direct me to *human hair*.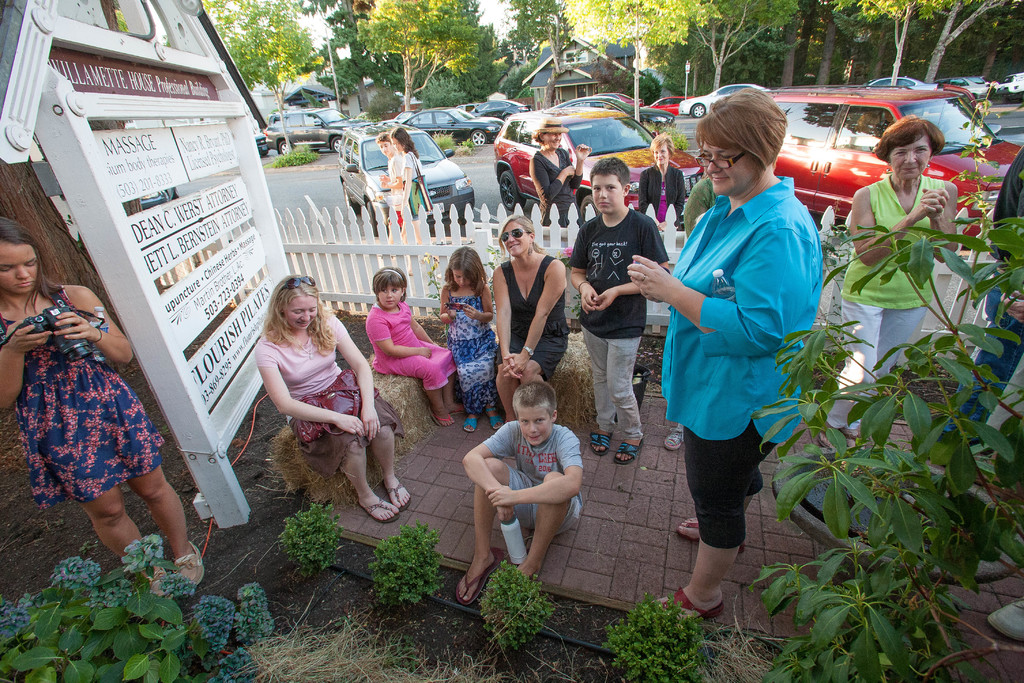
Direction: <bbox>872, 111, 945, 162</bbox>.
